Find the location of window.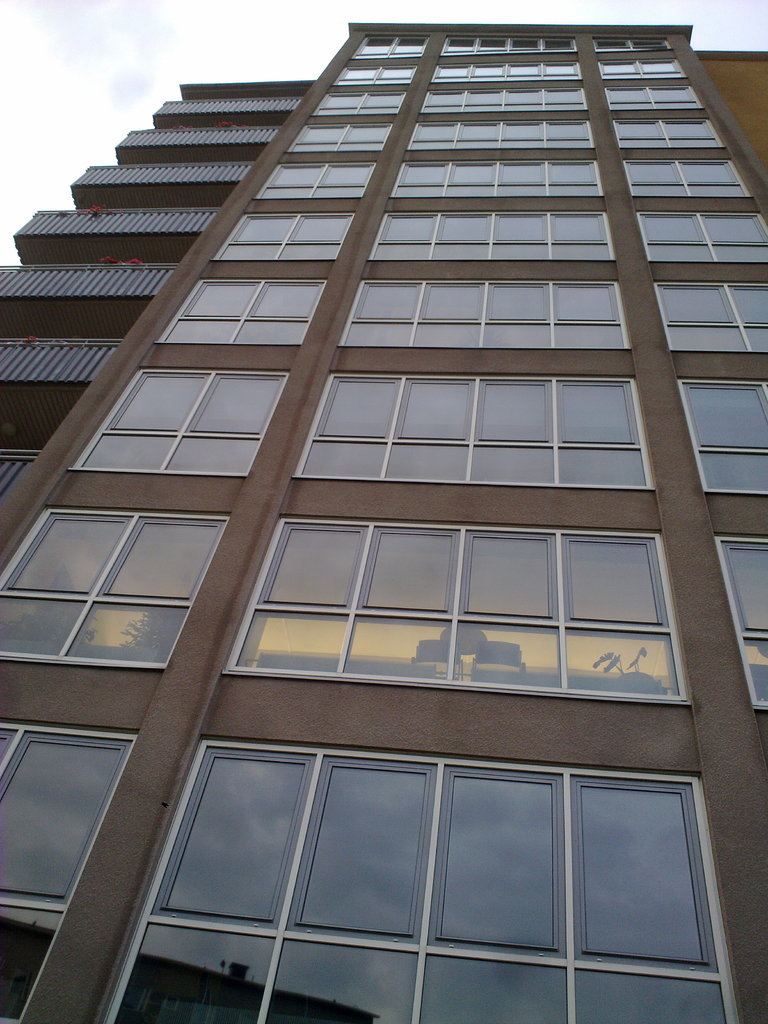
Location: [331, 273, 628, 354].
